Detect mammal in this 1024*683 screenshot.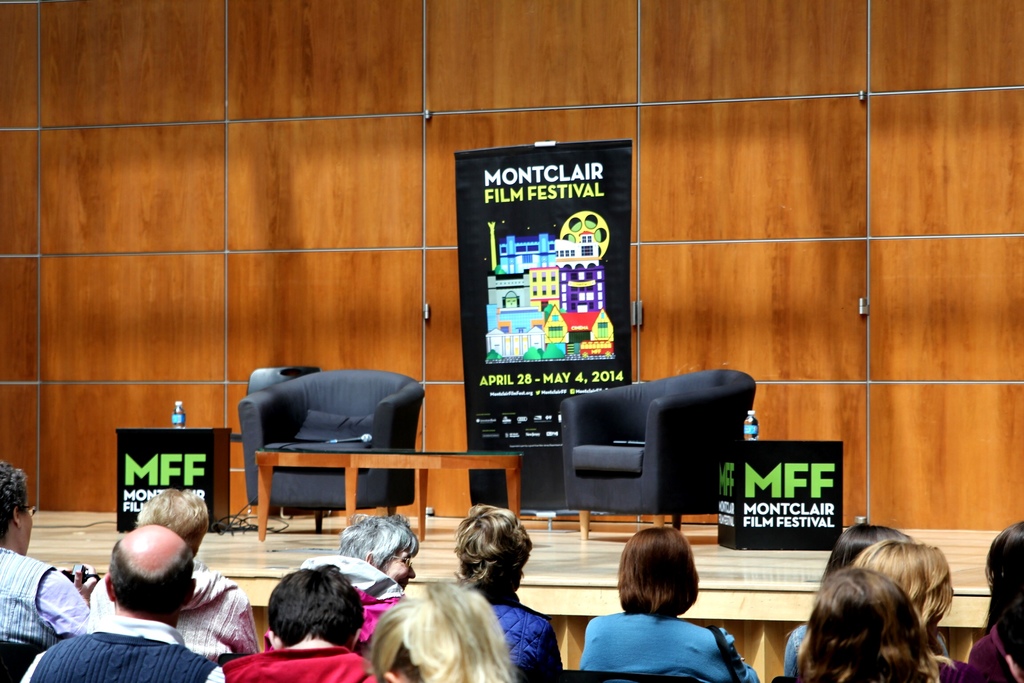
Detection: crop(346, 575, 524, 682).
